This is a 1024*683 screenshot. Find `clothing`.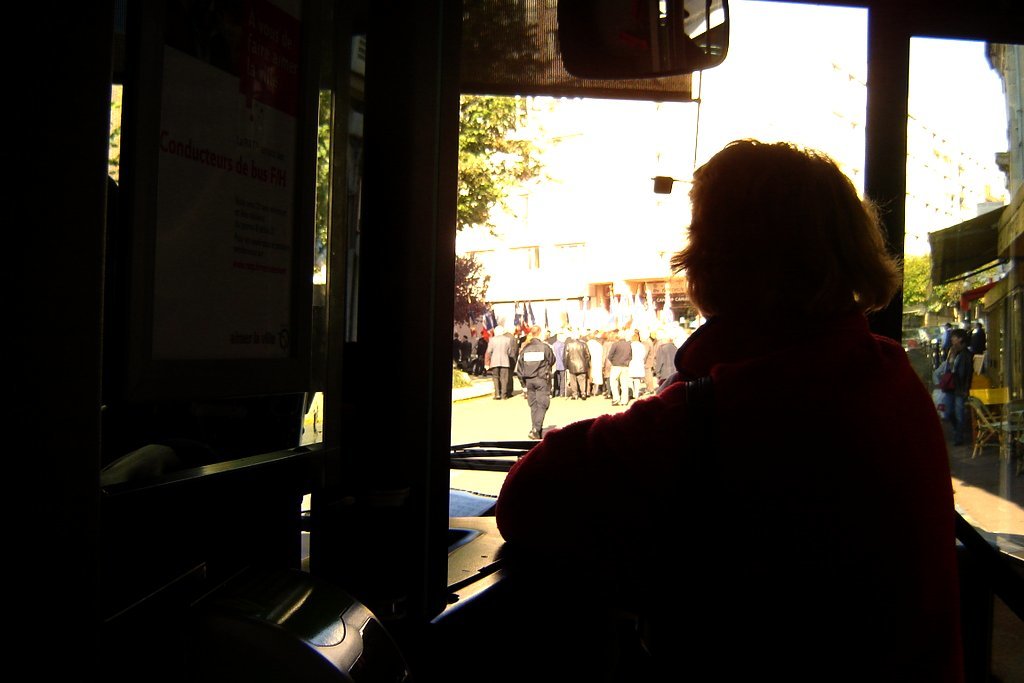
Bounding box: 482 320 680 421.
